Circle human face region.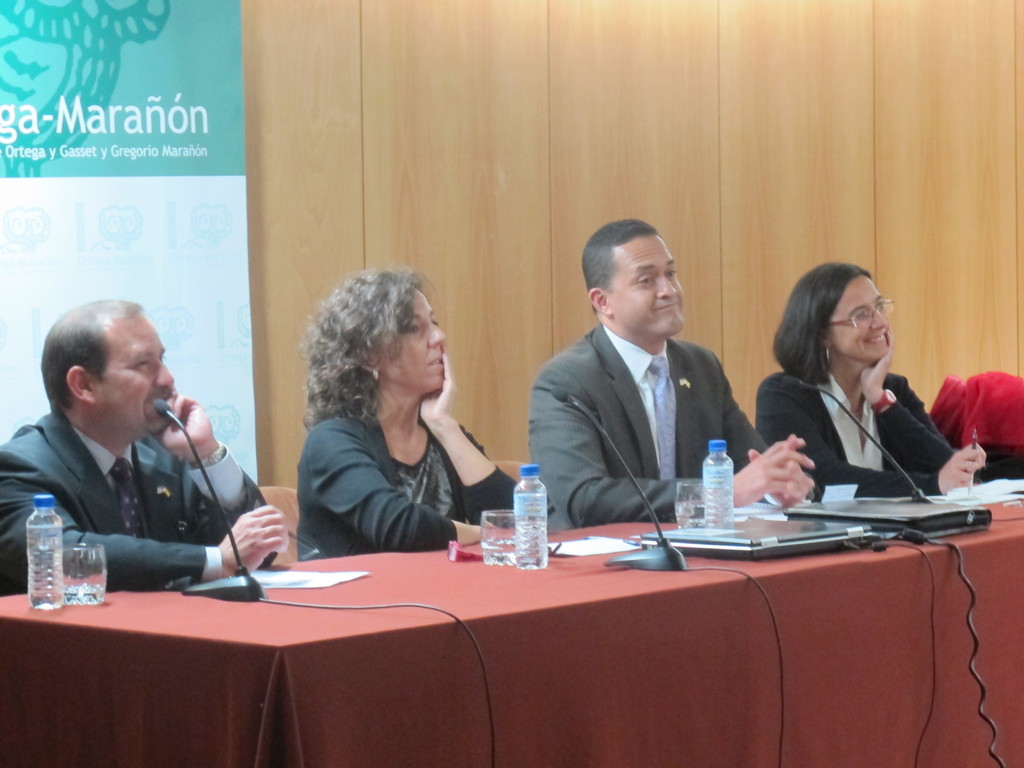
Region: Rect(374, 287, 447, 388).
